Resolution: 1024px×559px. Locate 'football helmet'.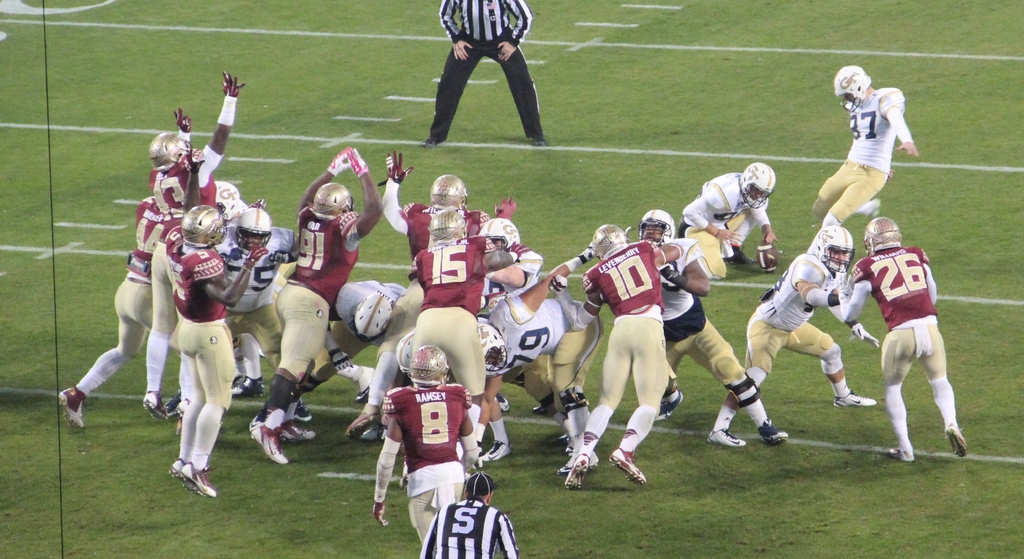
177,200,222,252.
